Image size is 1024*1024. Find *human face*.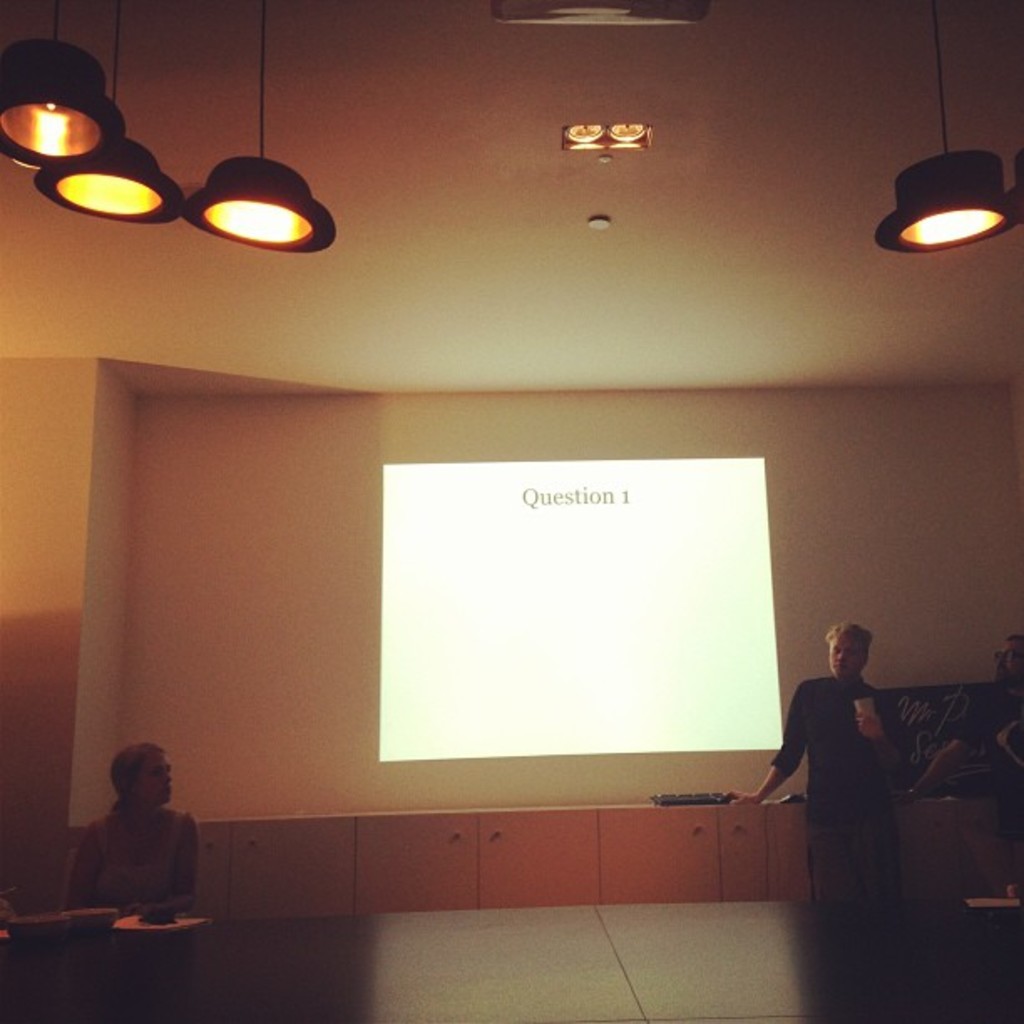
pyautogui.locateOnScreen(137, 751, 172, 796).
